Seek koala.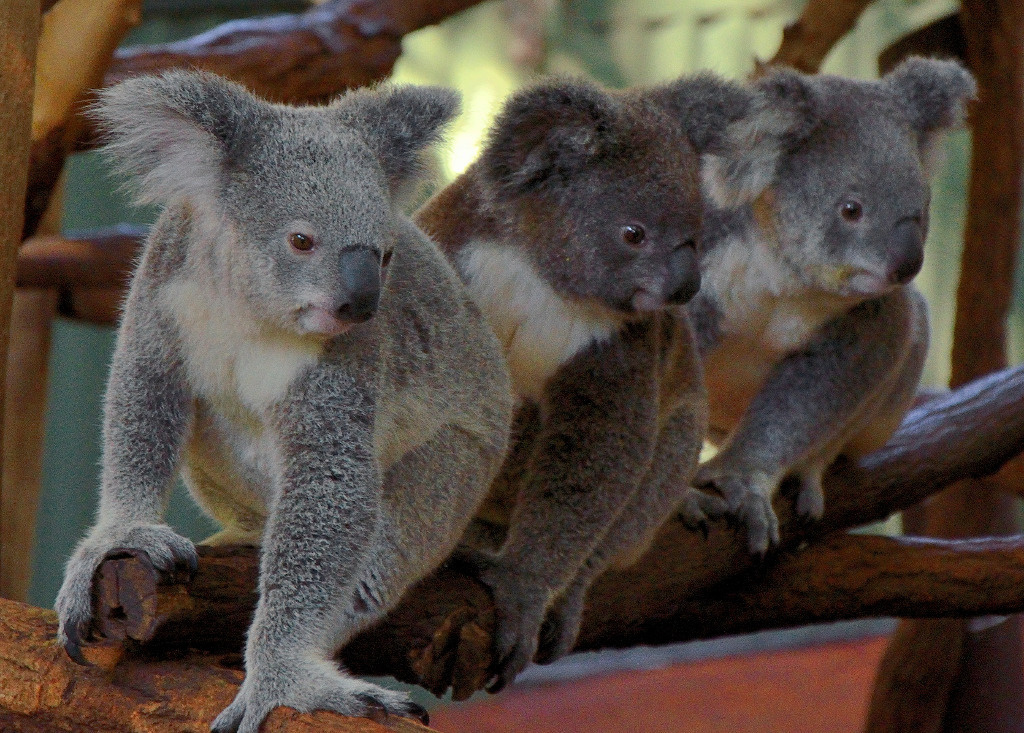
pyautogui.locateOnScreen(687, 51, 974, 564).
